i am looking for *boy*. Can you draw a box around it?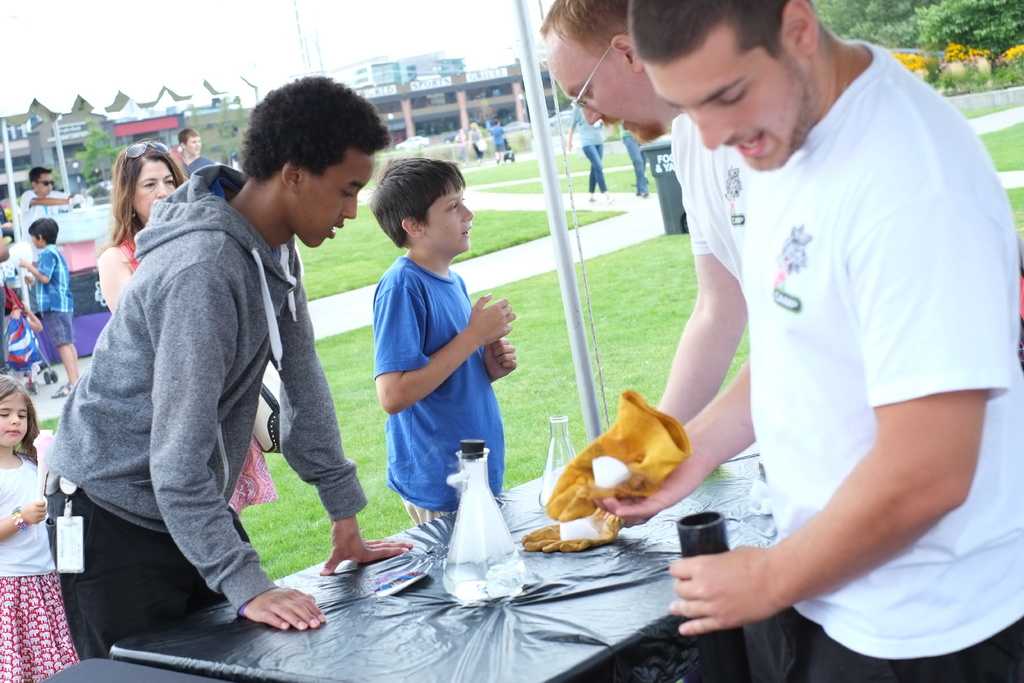
Sure, the bounding box is Rect(47, 79, 413, 661).
